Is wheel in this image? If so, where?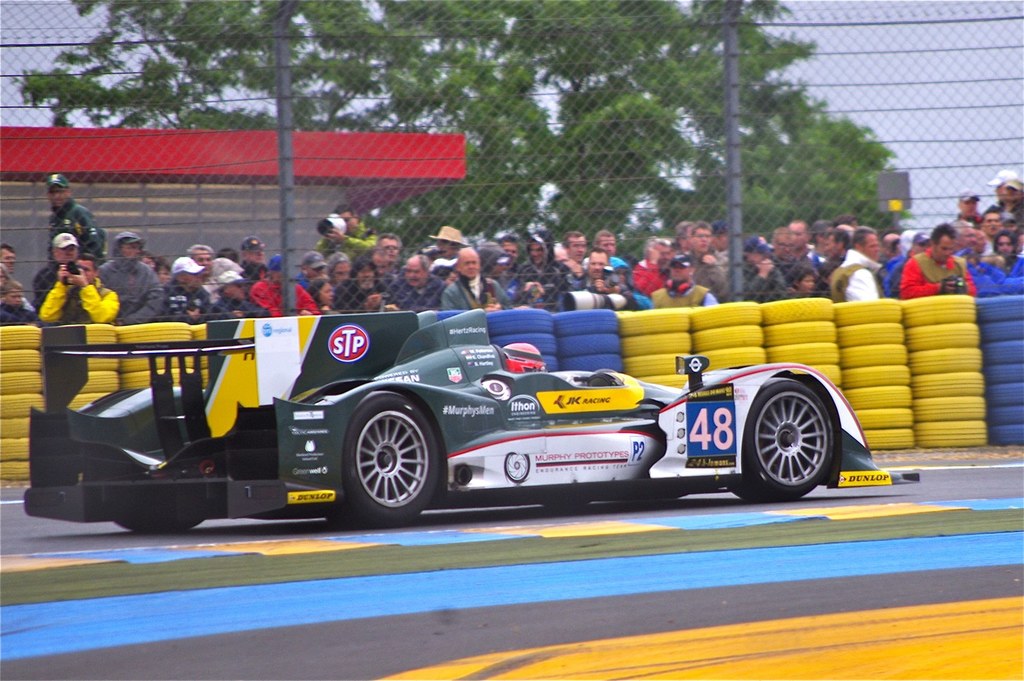
Yes, at l=754, t=385, r=849, b=496.
